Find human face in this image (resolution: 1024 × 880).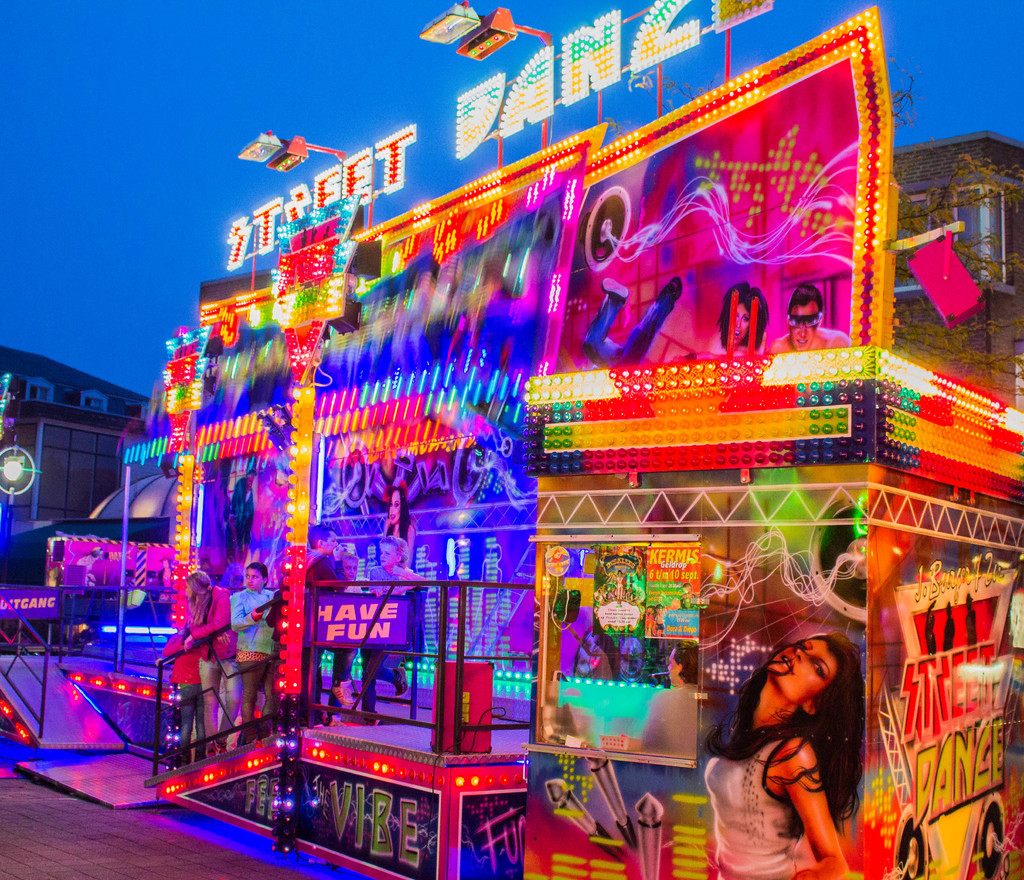
bbox=(765, 636, 835, 699).
